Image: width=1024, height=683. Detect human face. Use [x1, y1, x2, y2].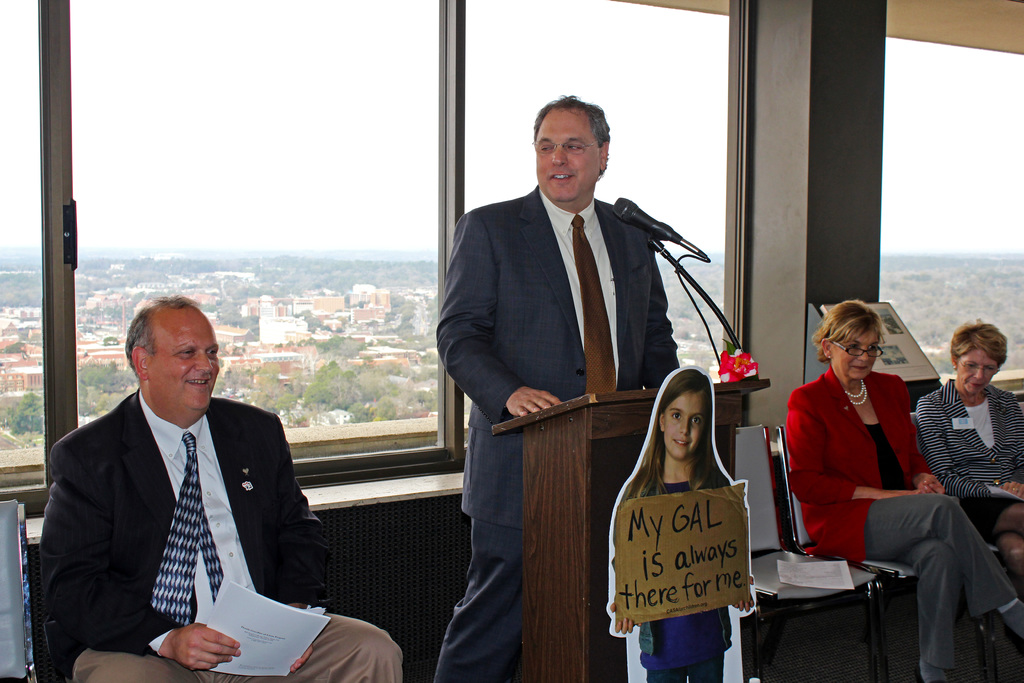
[149, 317, 219, 411].
